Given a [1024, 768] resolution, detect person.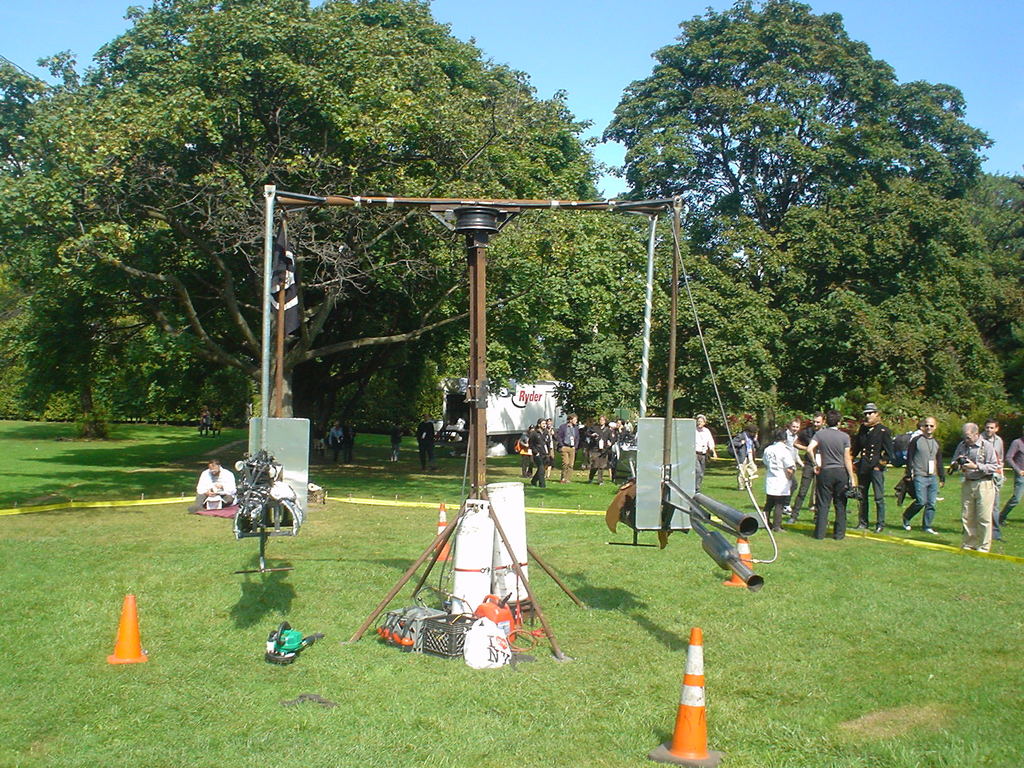
pyautogui.locateOnScreen(898, 417, 947, 532).
